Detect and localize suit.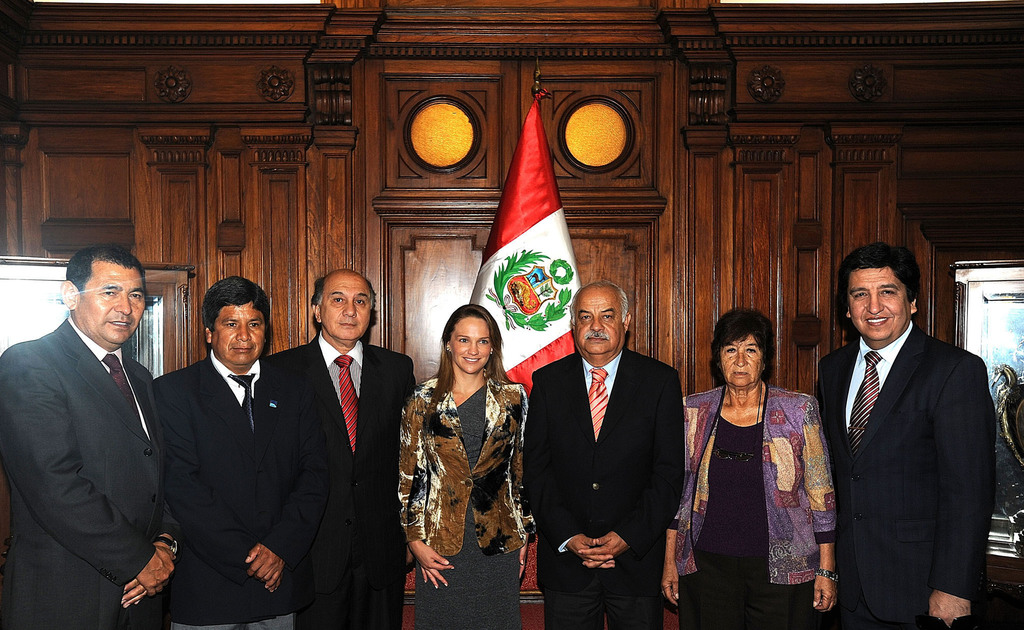
Localized at bbox=(0, 313, 179, 629).
